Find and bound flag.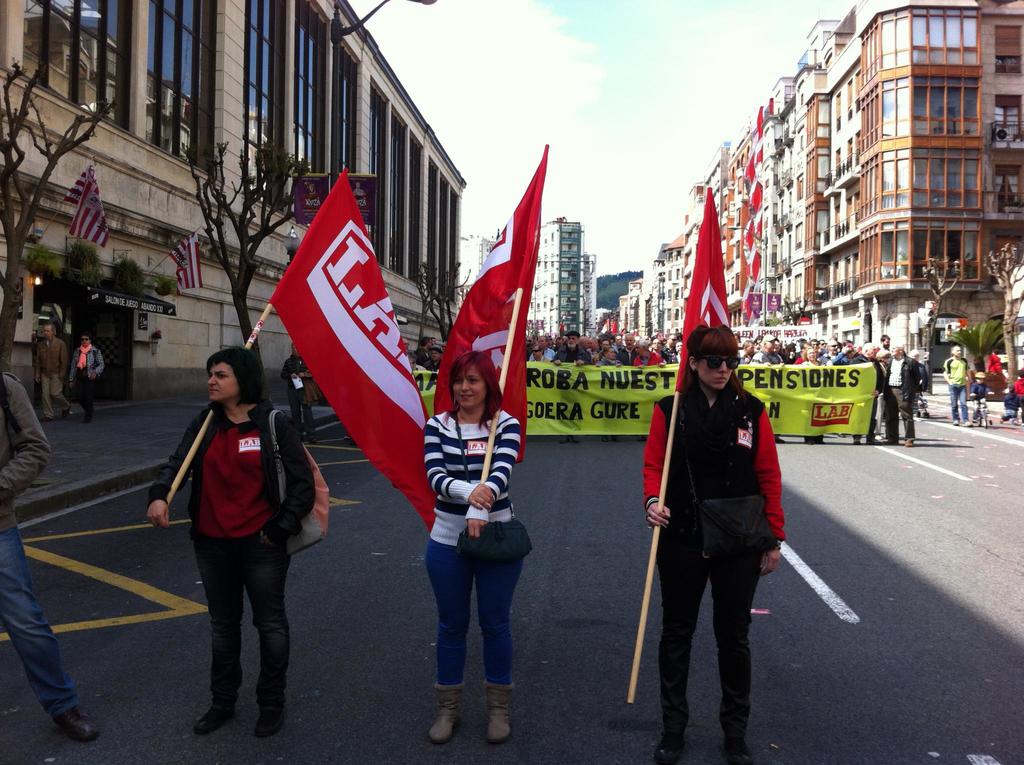
Bound: locate(735, 291, 753, 325).
